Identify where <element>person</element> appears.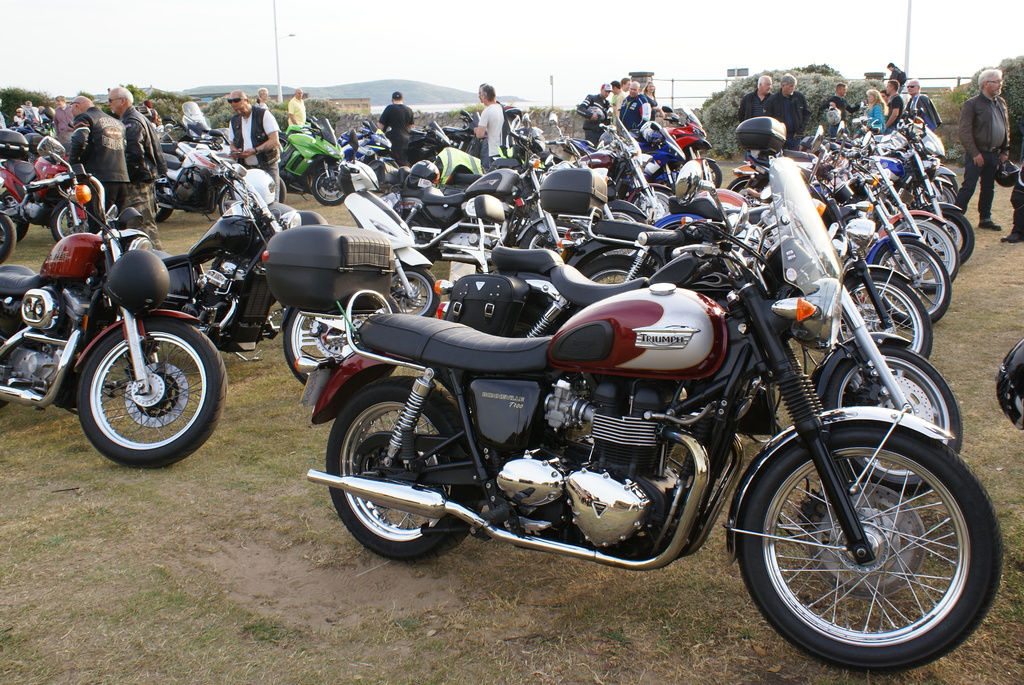
Appears at (864, 86, 890, 134).
